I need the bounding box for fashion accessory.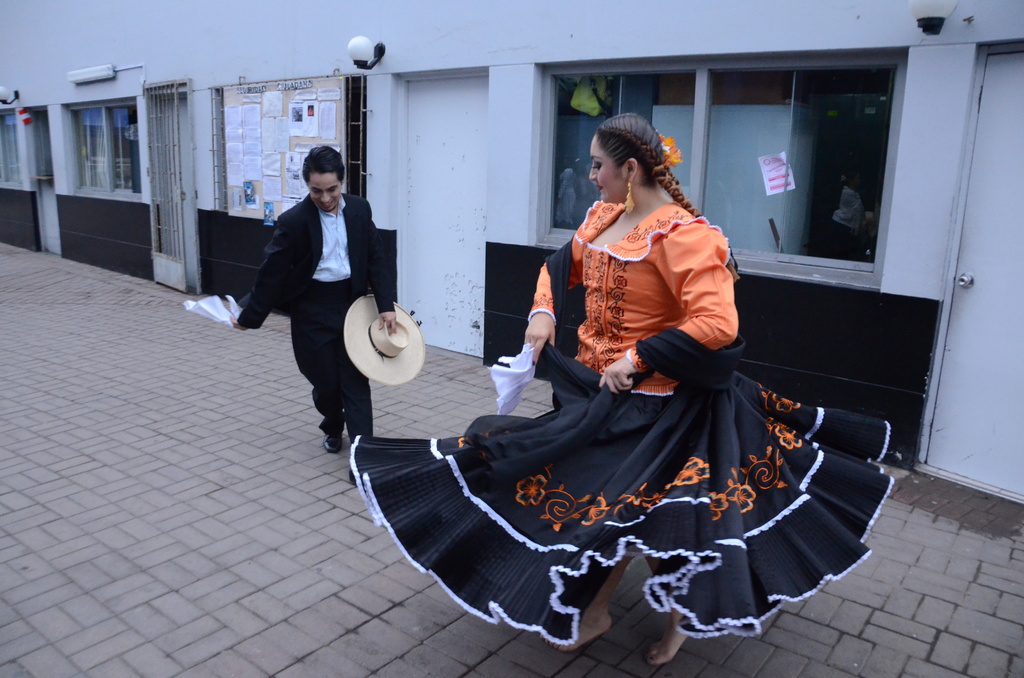
Here it is: <region>657, 131, 685, 172</region>.
